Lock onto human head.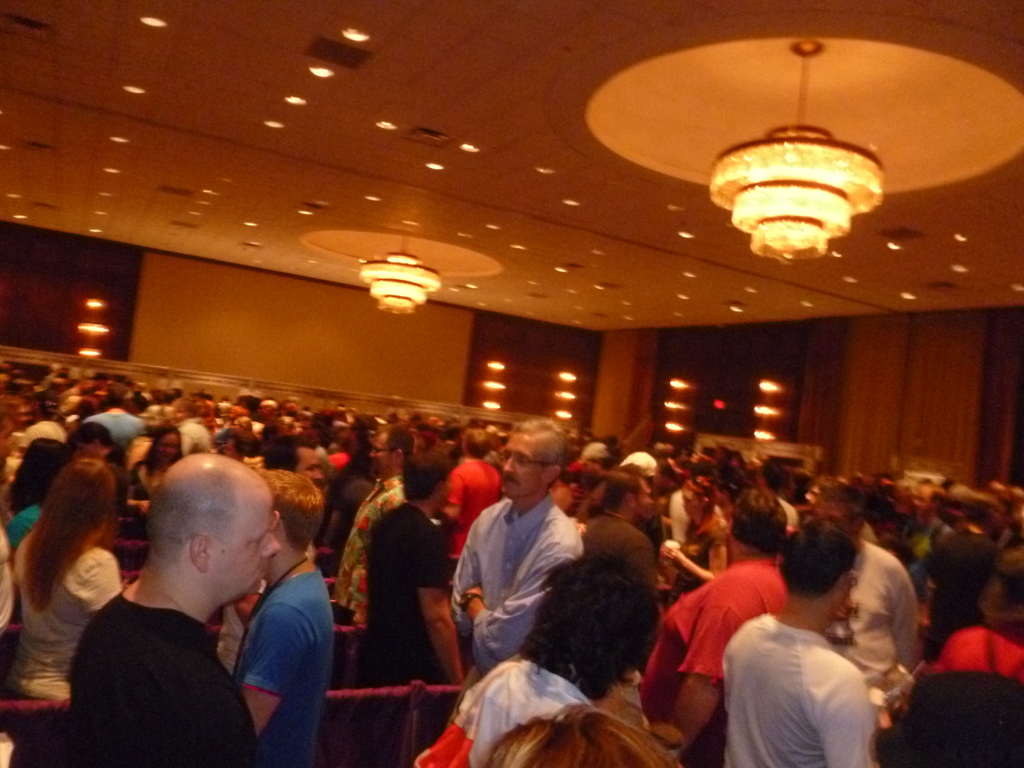
Locked: l=911, t=482, r=943, b=516.
